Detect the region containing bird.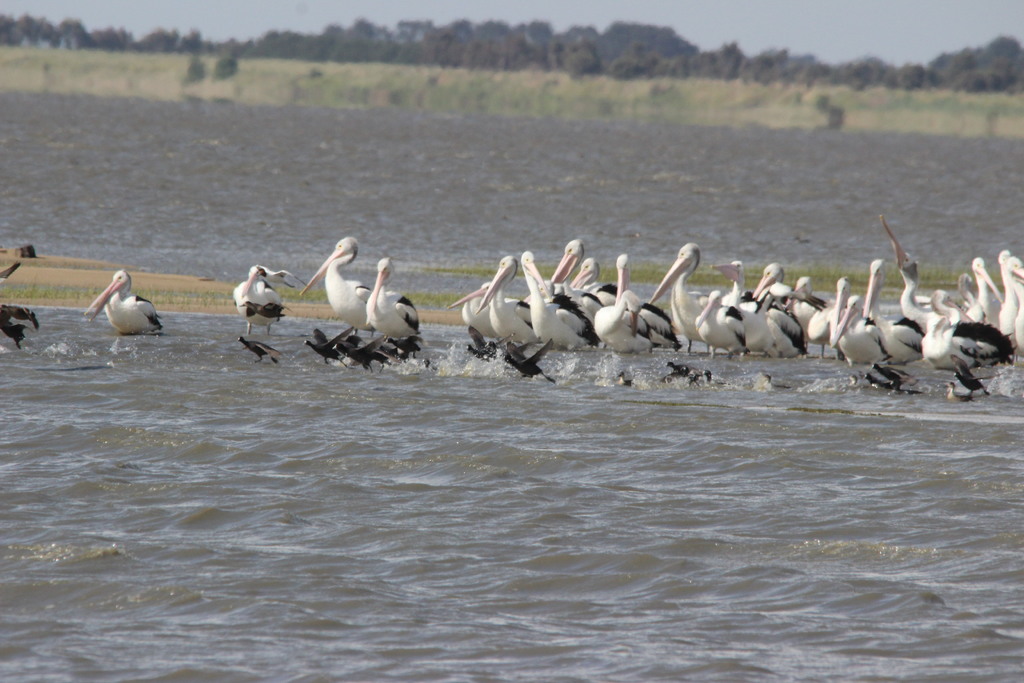
x1=0 y1=306 x2=36 y2=350.
